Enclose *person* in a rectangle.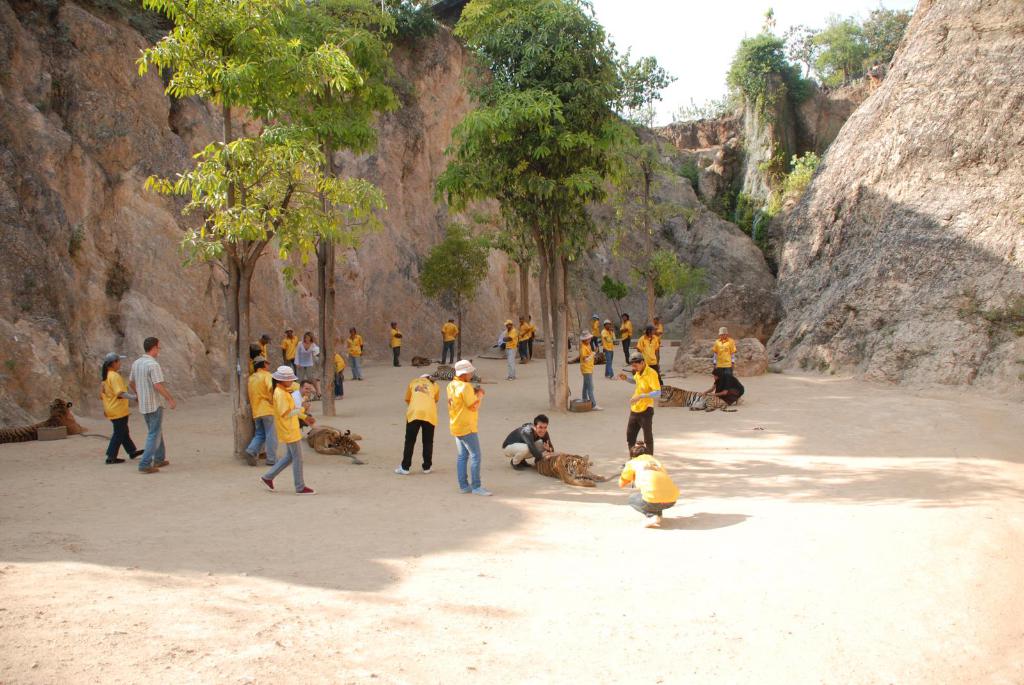
[x1=600, y1=322, x2=615, y2=377].
